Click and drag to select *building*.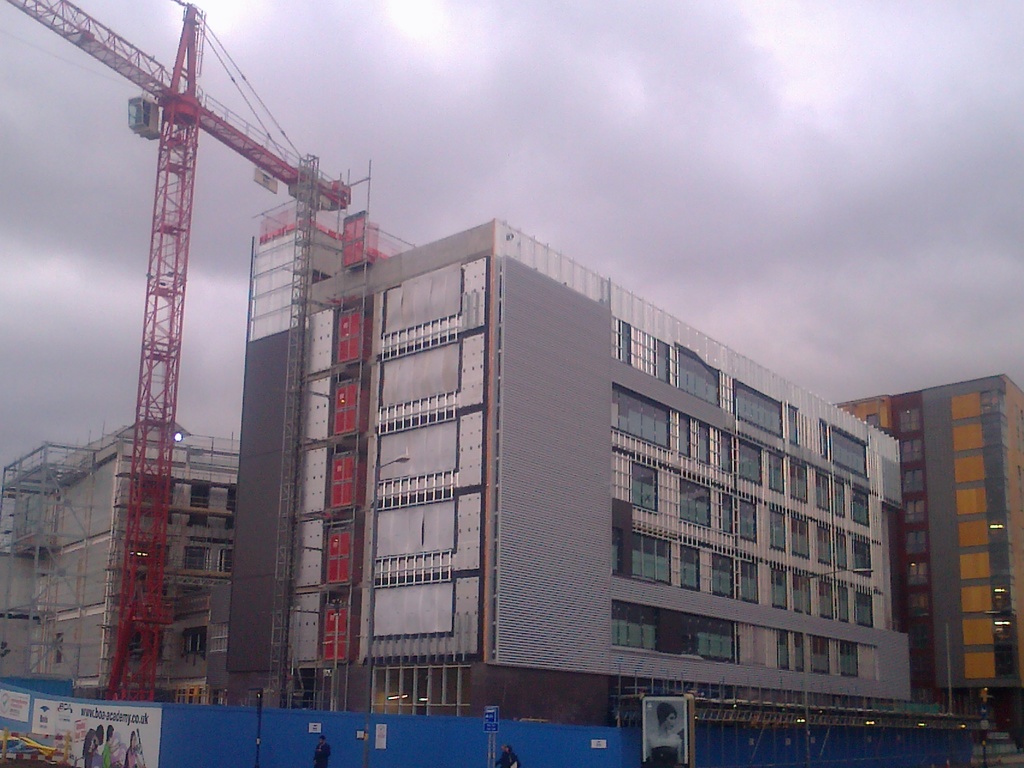
Selection: 225,152,897,715.
